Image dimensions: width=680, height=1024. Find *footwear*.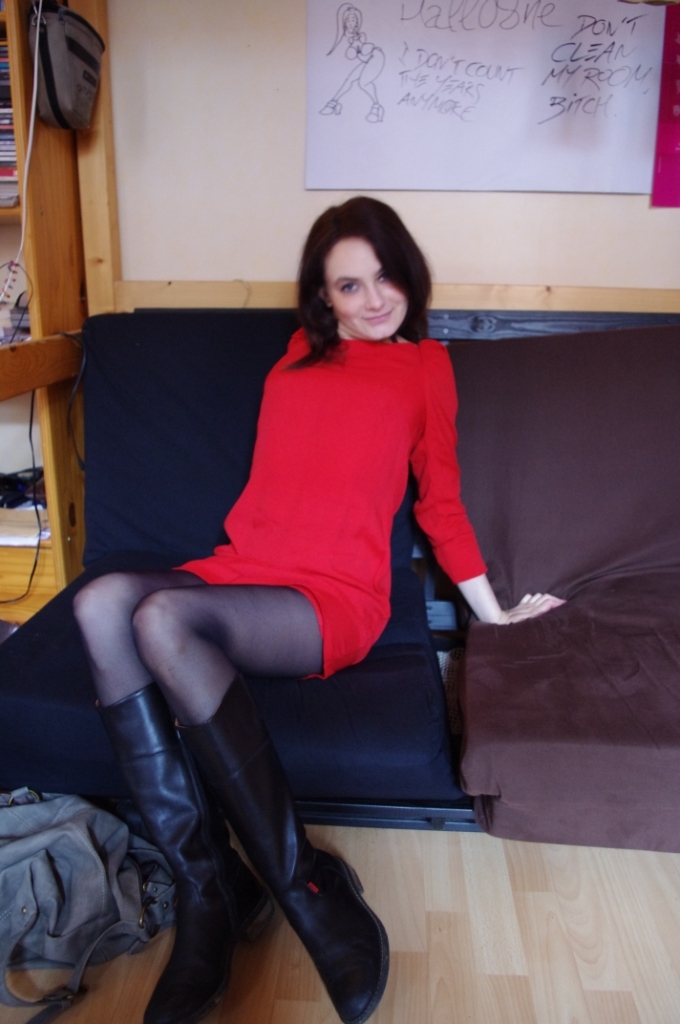
(92,689,257,1012).
